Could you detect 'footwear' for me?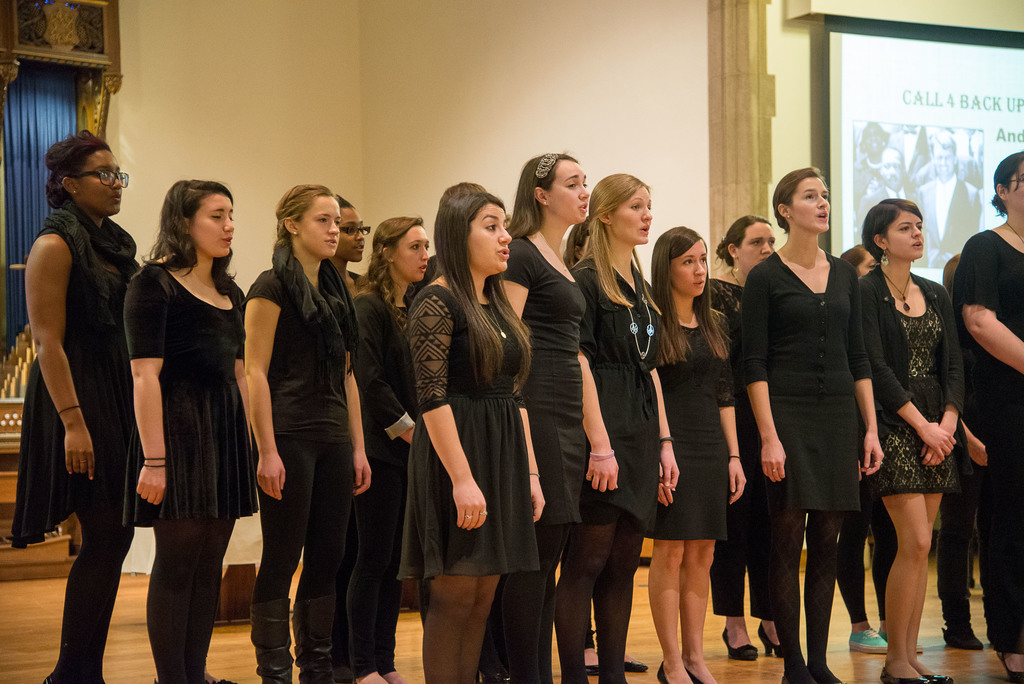
Detection result: (x1=939, y1=620, x2=981, y2=645).
